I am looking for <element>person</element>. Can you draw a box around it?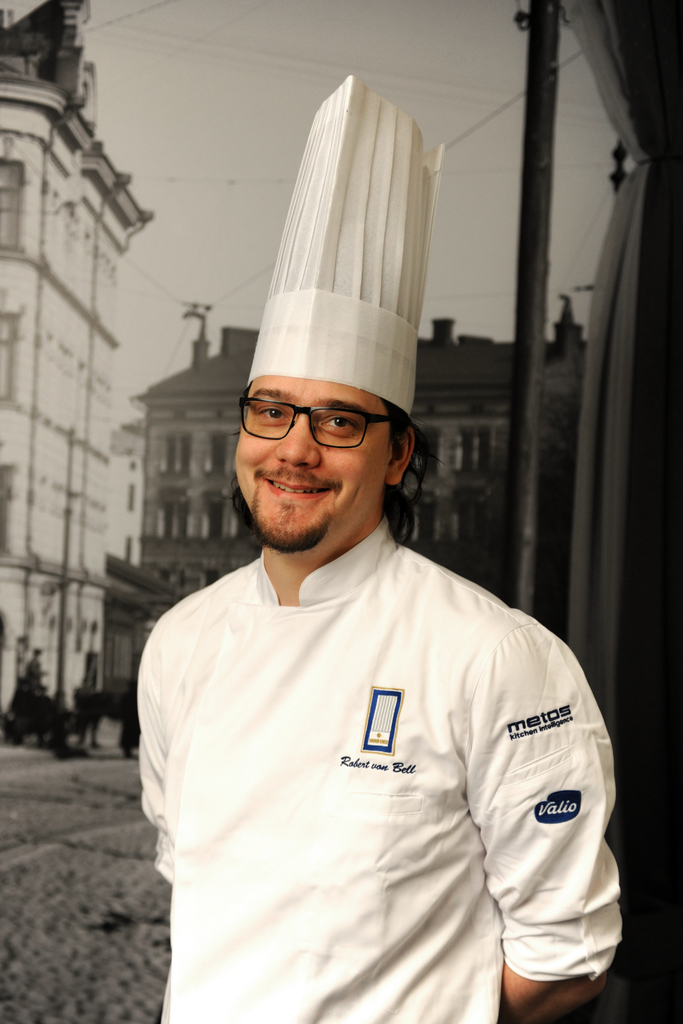
Sure, the bounding box is detection(144, 202, 648, 1010).
